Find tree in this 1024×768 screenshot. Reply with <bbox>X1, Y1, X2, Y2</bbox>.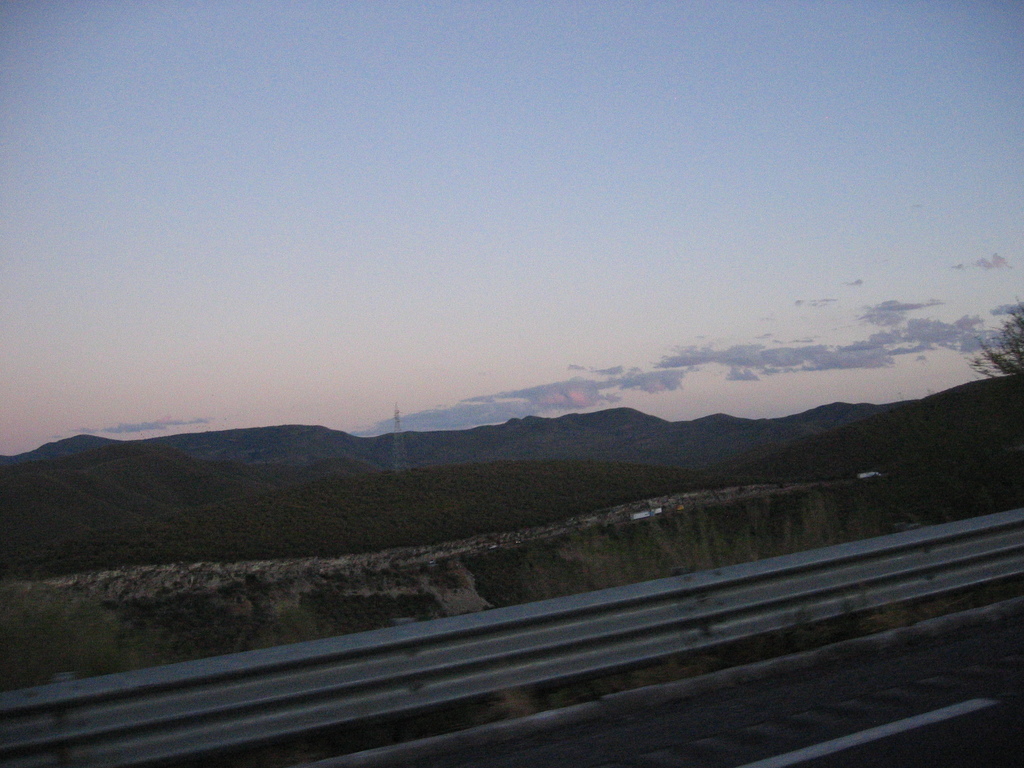
<bbox>967, 300, 1023, 377</bbox>.
